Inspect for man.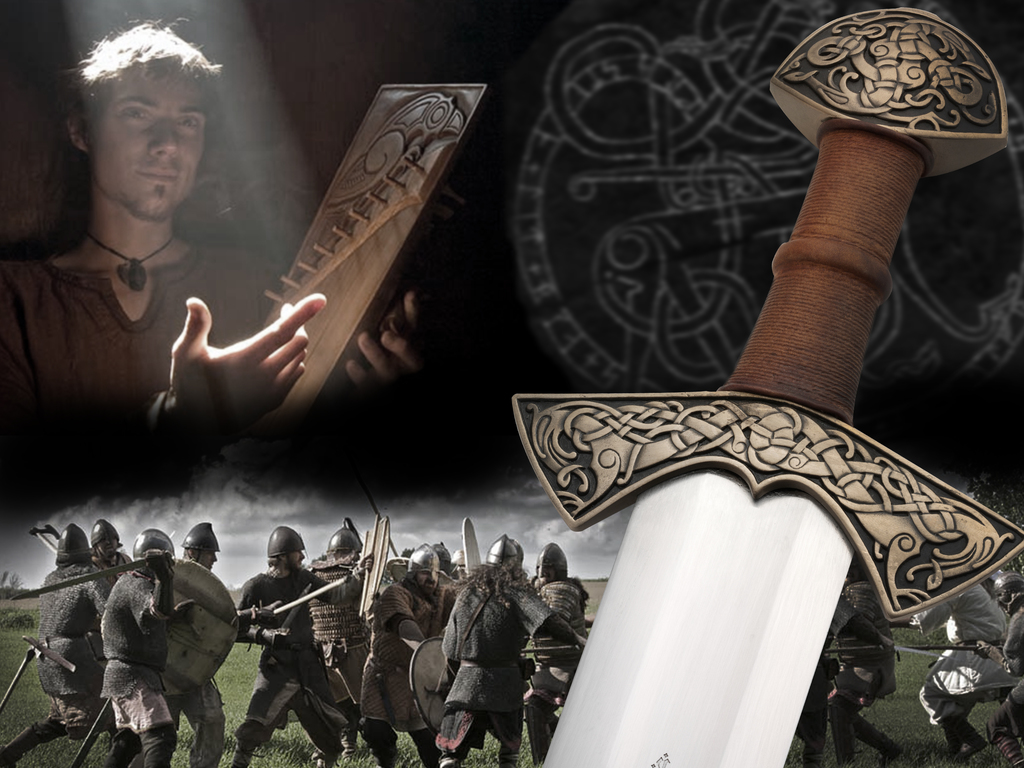
Inspection: {"left": 78, "top": 518, "right": 148, "bottom": 591}.
